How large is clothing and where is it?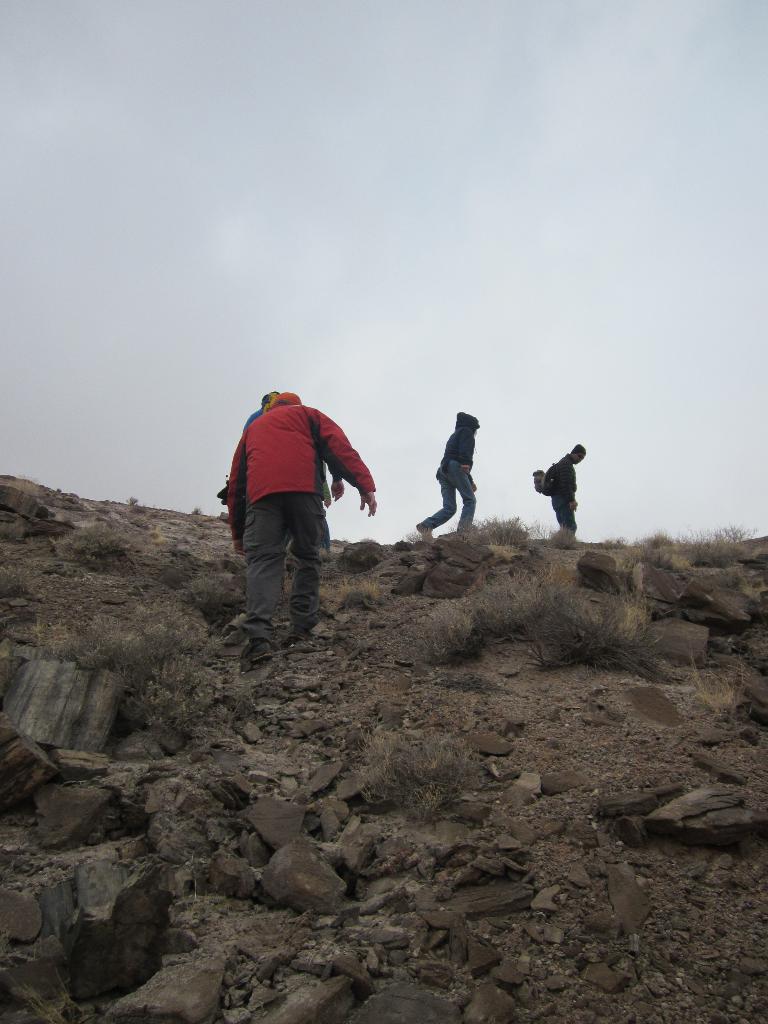
Bounding box: <bbox>229, 372, 374, 625</bbox>.
